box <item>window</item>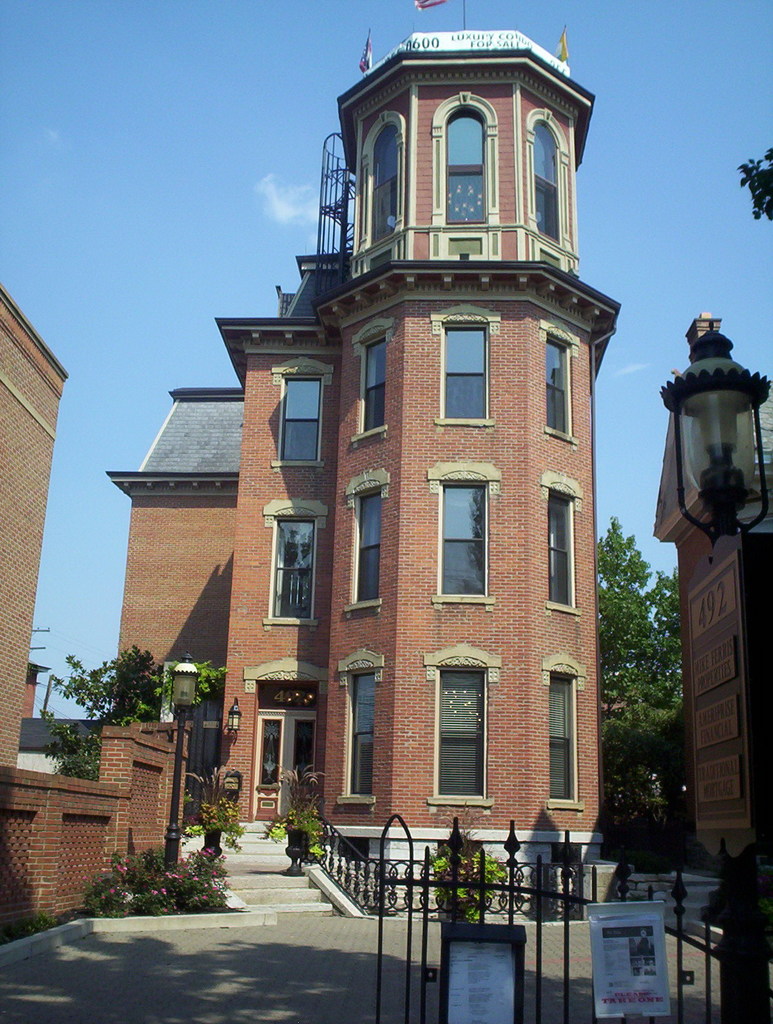
box=[362, 495, 383, 608]
